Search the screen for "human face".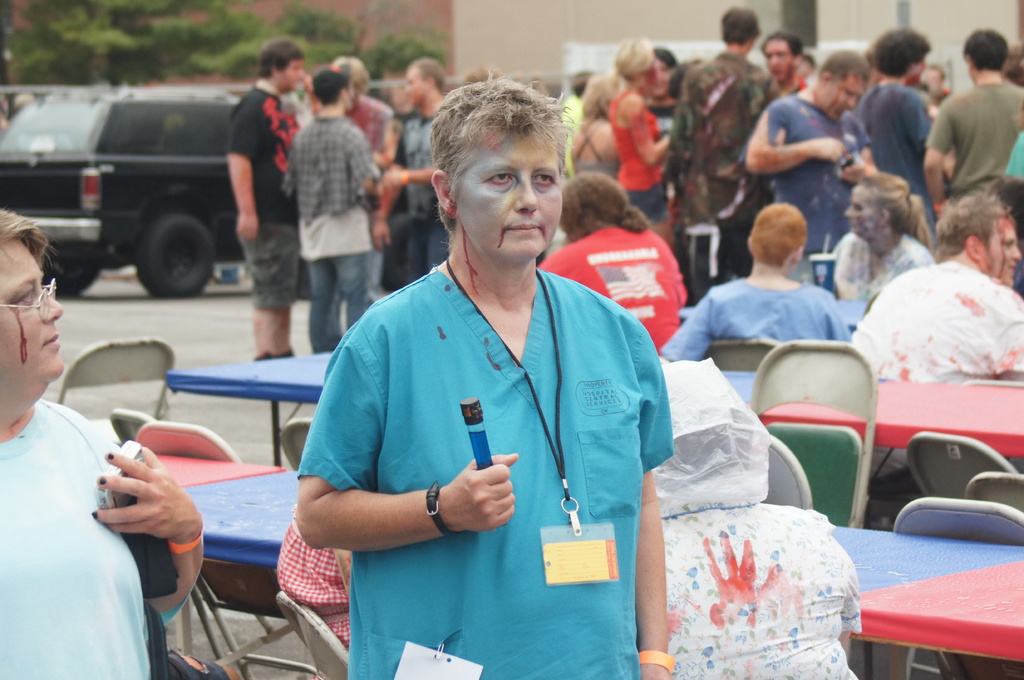
Found at 453, 132, 563, 262.
